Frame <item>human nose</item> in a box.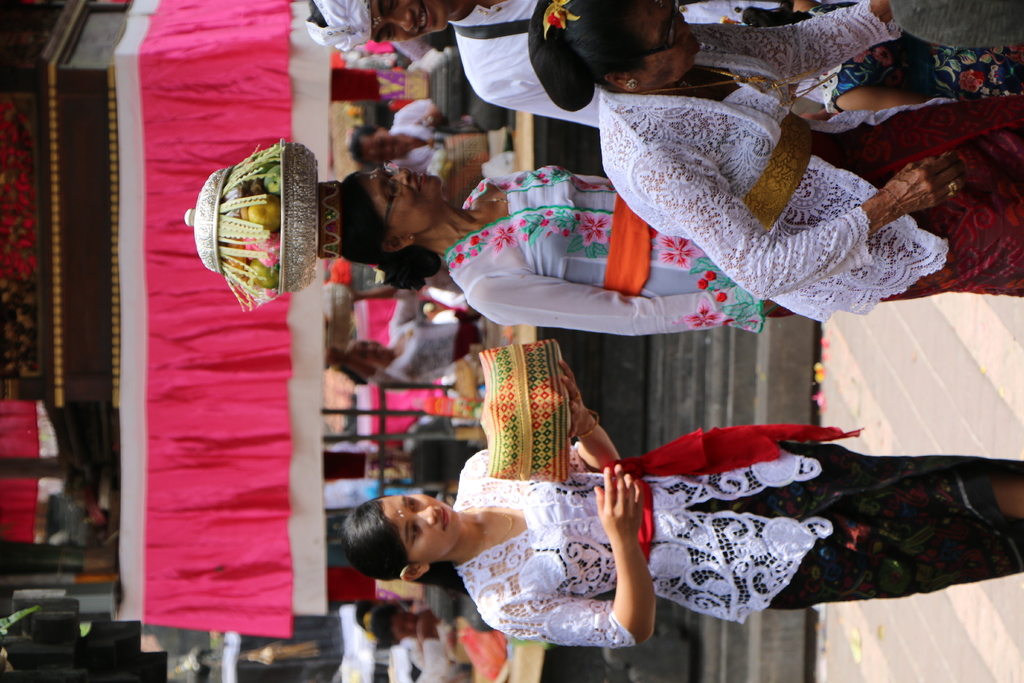
box=[678, 22, 690, 42].
